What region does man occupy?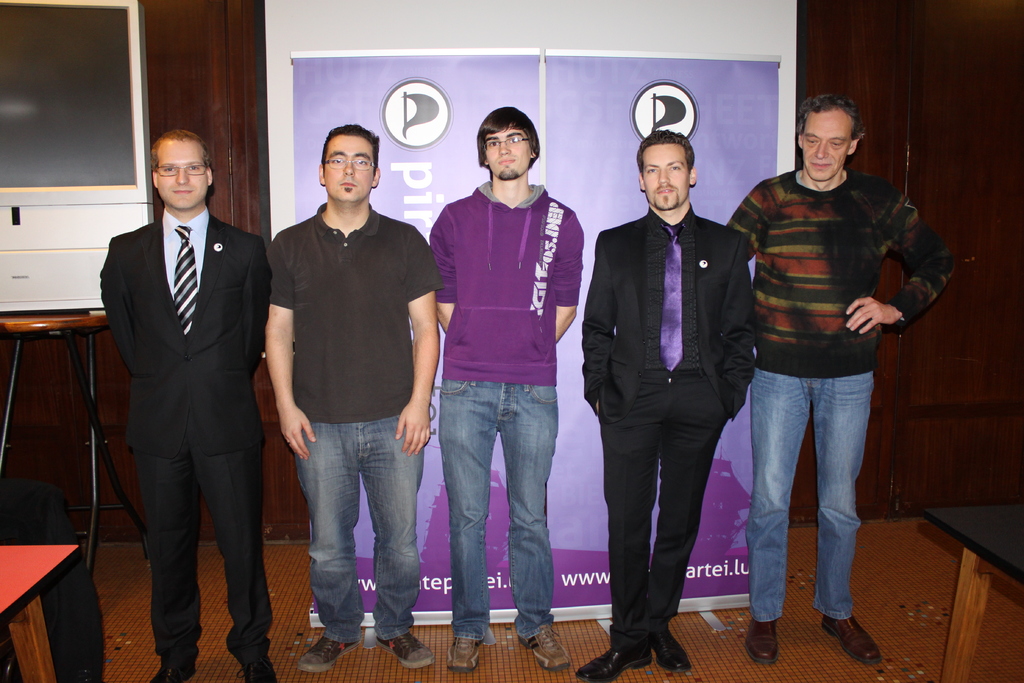
711 106 930 637.
